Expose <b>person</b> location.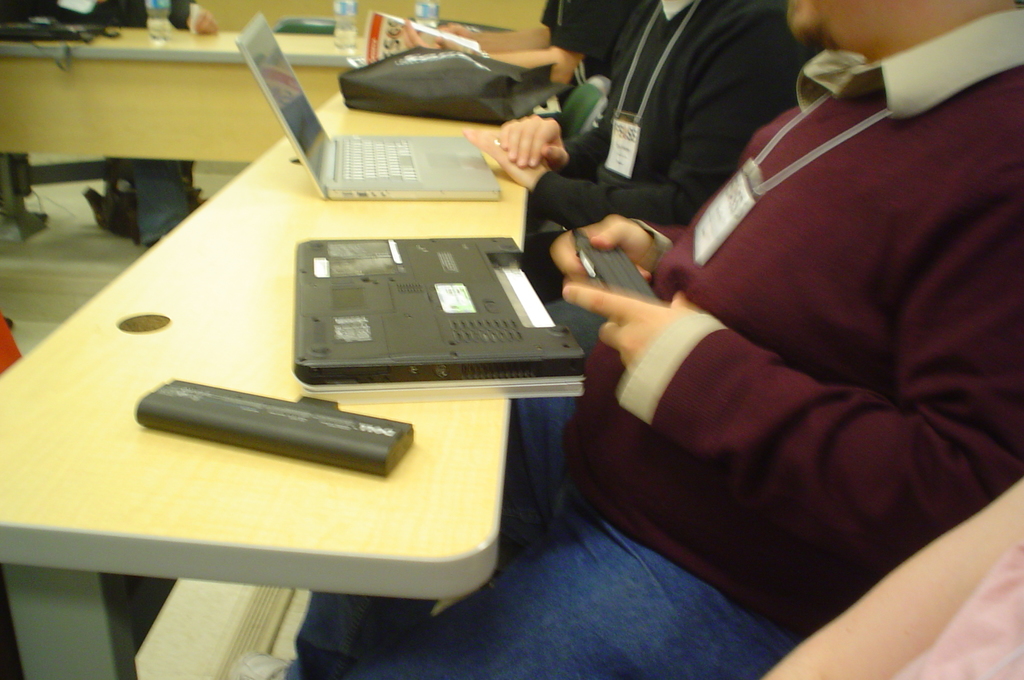
Exposed at {"x1": 381, "y1": 0, "x2": 656, "y2": 103}.
